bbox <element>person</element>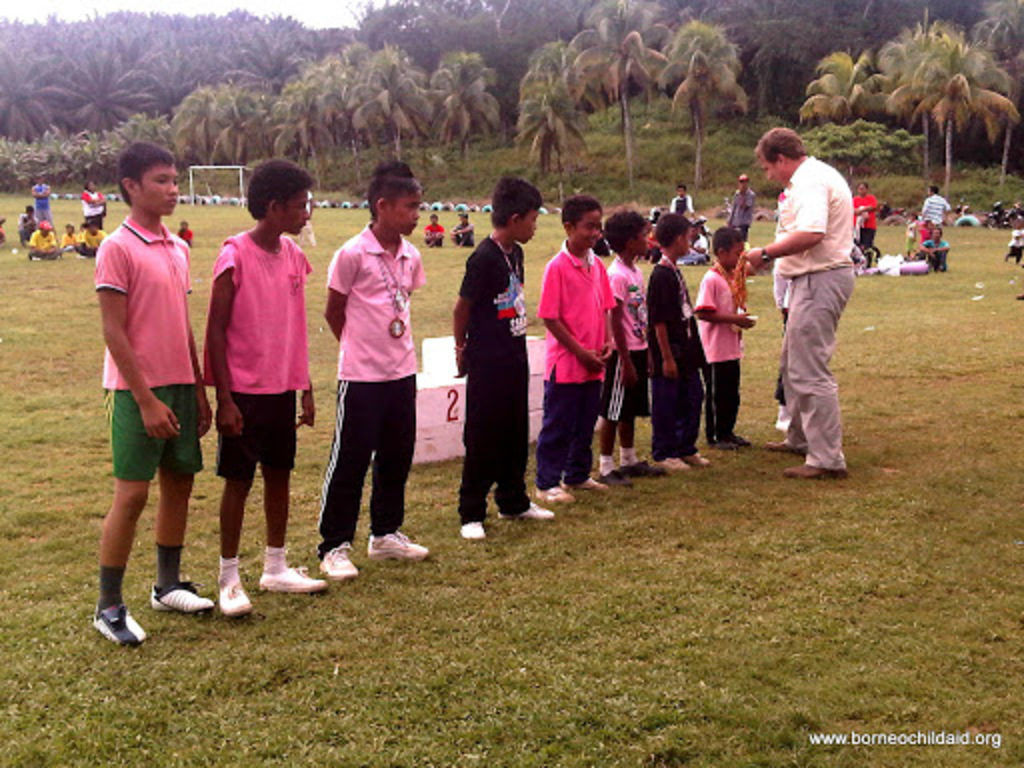
24, 218, 60, 258
